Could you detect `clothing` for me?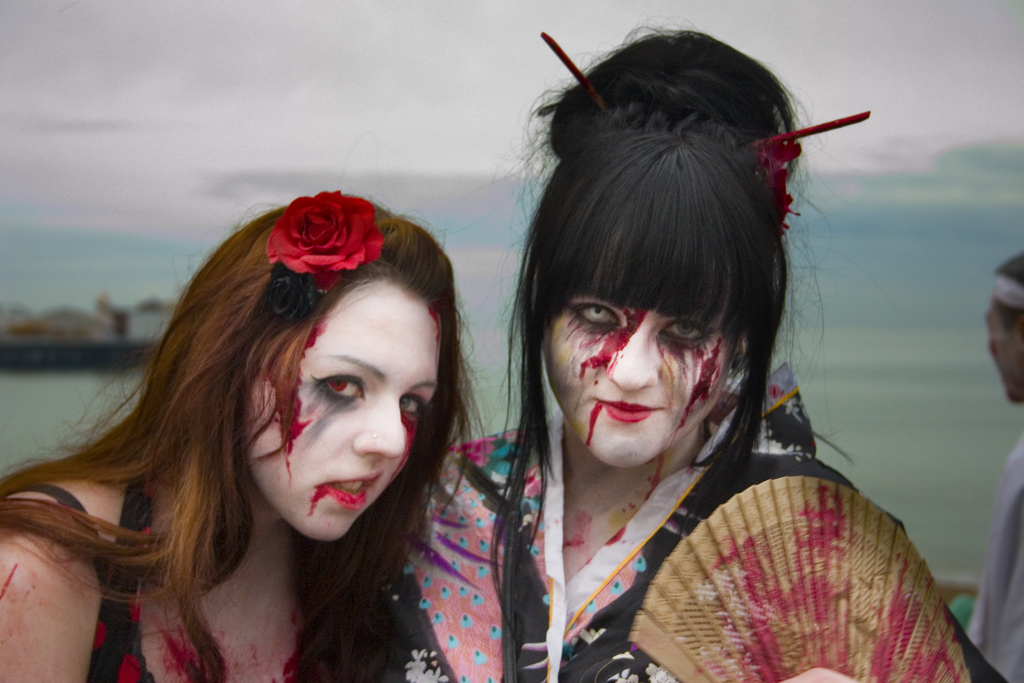
Detection result: select_region(388, 352, 1008, 682).
